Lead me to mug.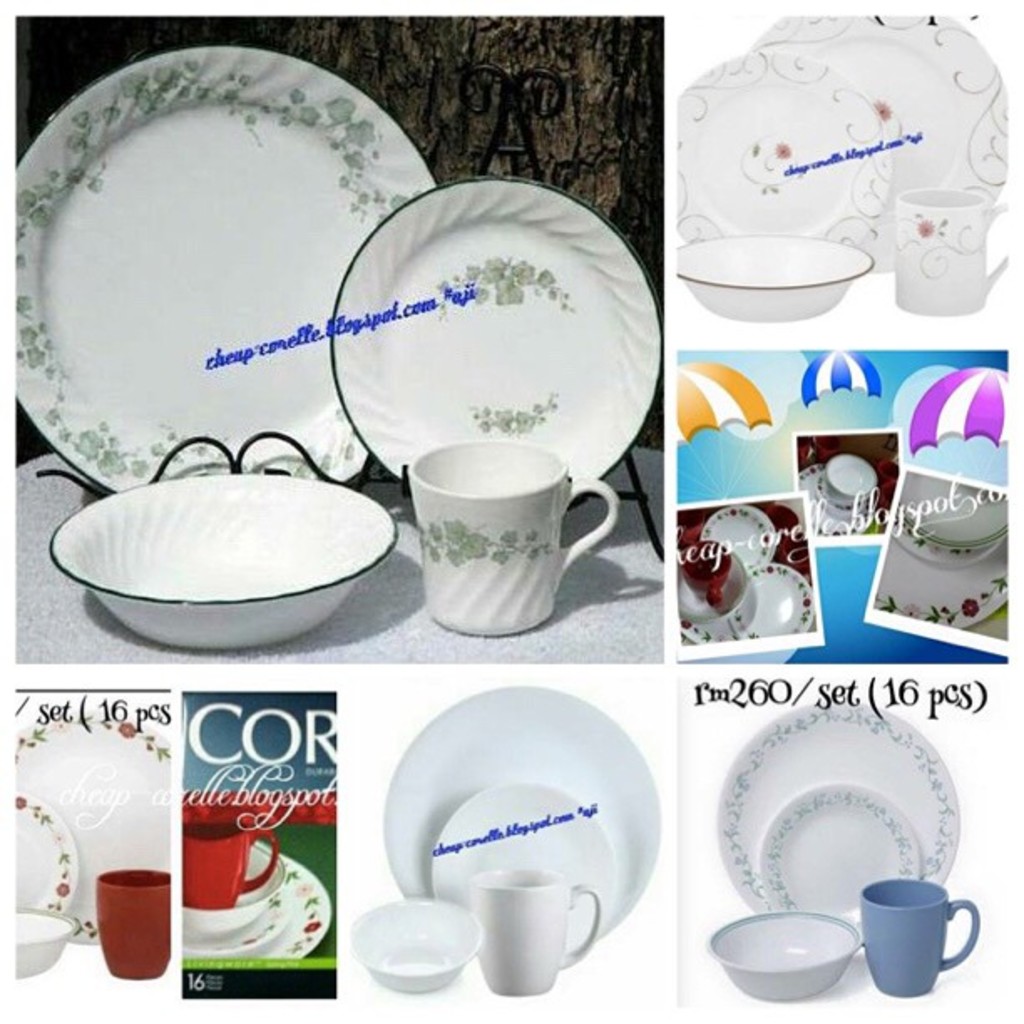
Lead to 465,863,601,994.
